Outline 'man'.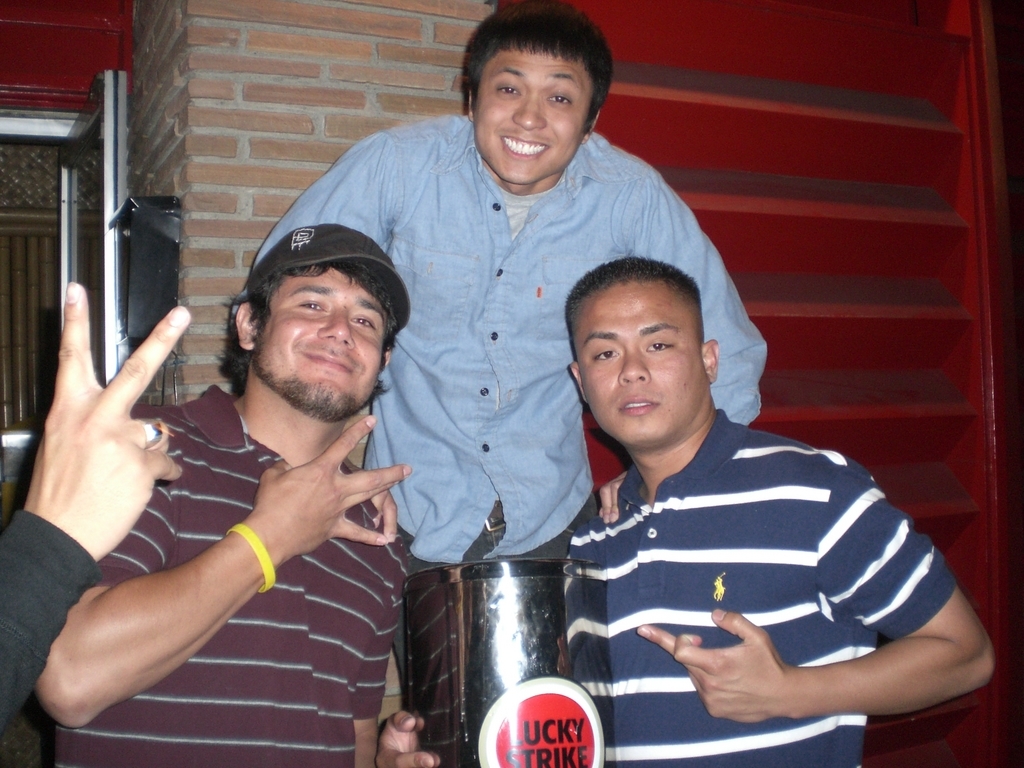
Outline: rect(250, 2, 763, 701).
